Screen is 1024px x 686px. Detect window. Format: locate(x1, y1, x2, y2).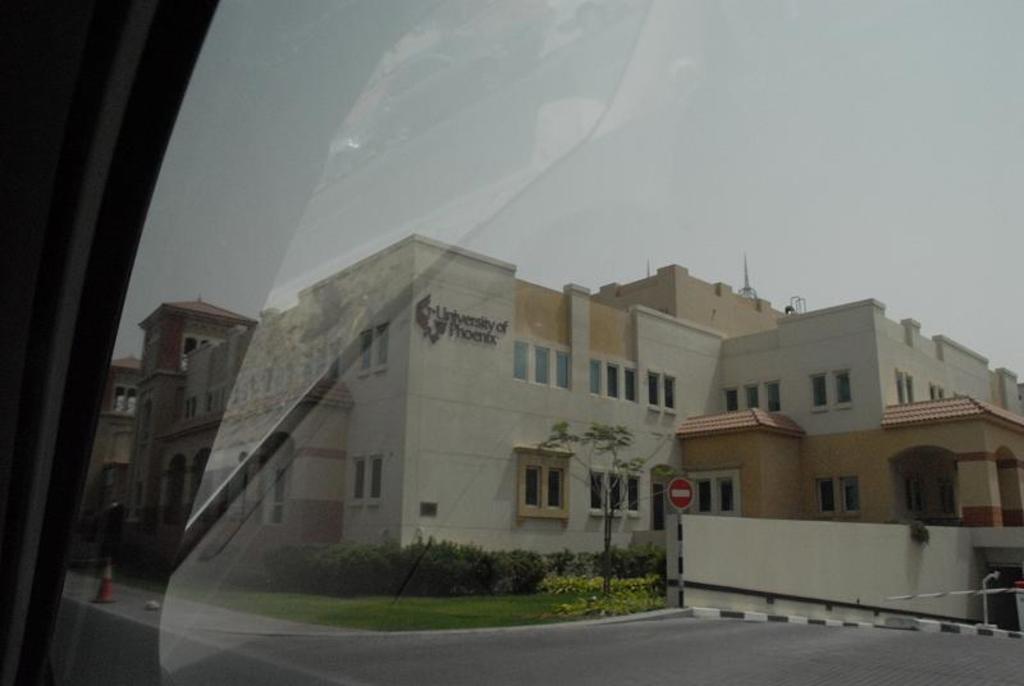
locate(810, 372, 826, 408).
